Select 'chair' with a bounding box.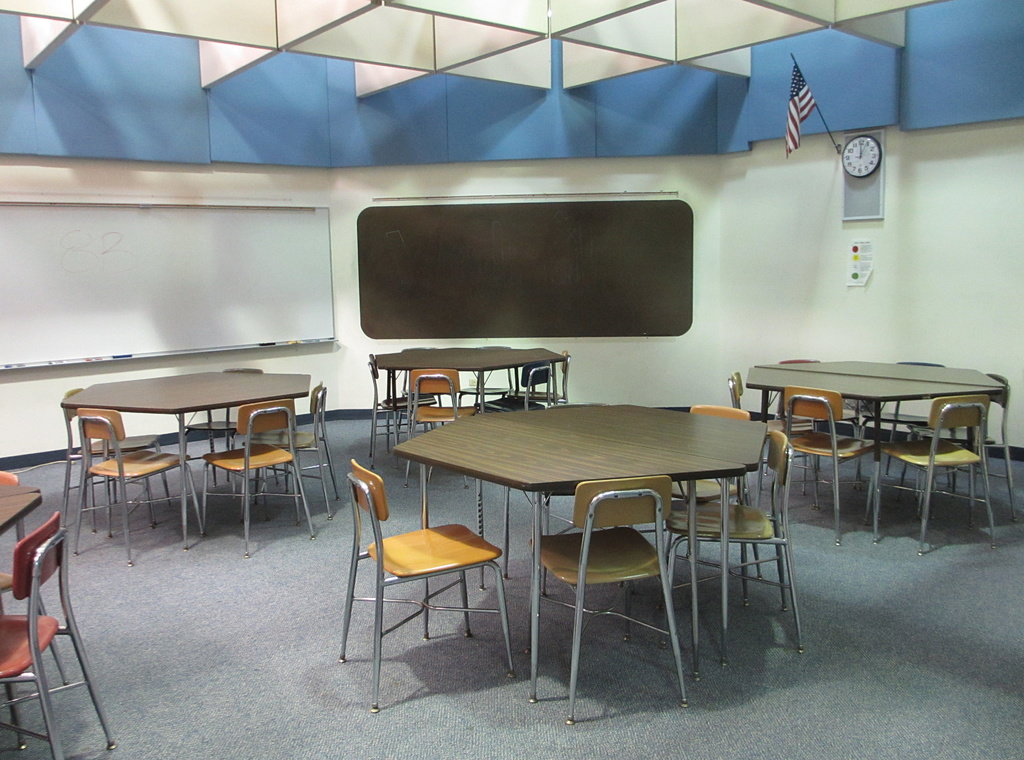
(476, 361, 554, 417).
